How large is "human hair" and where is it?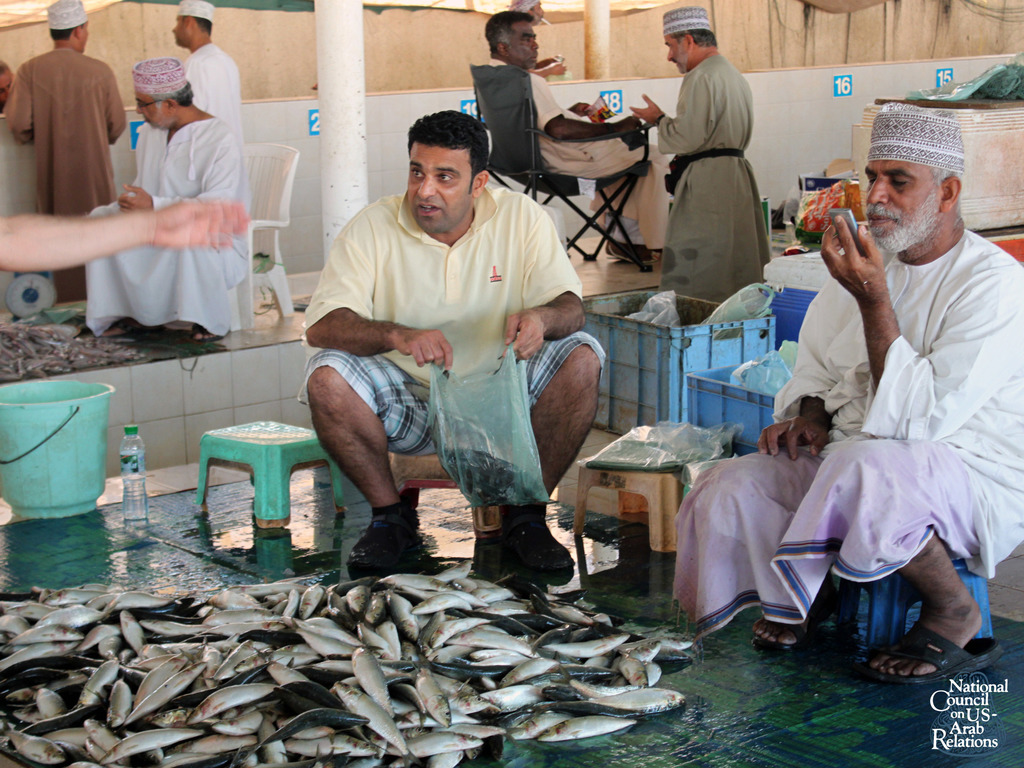
Bounding box: pyautogui.locateOnScreen(483, 9, 535, 51).
